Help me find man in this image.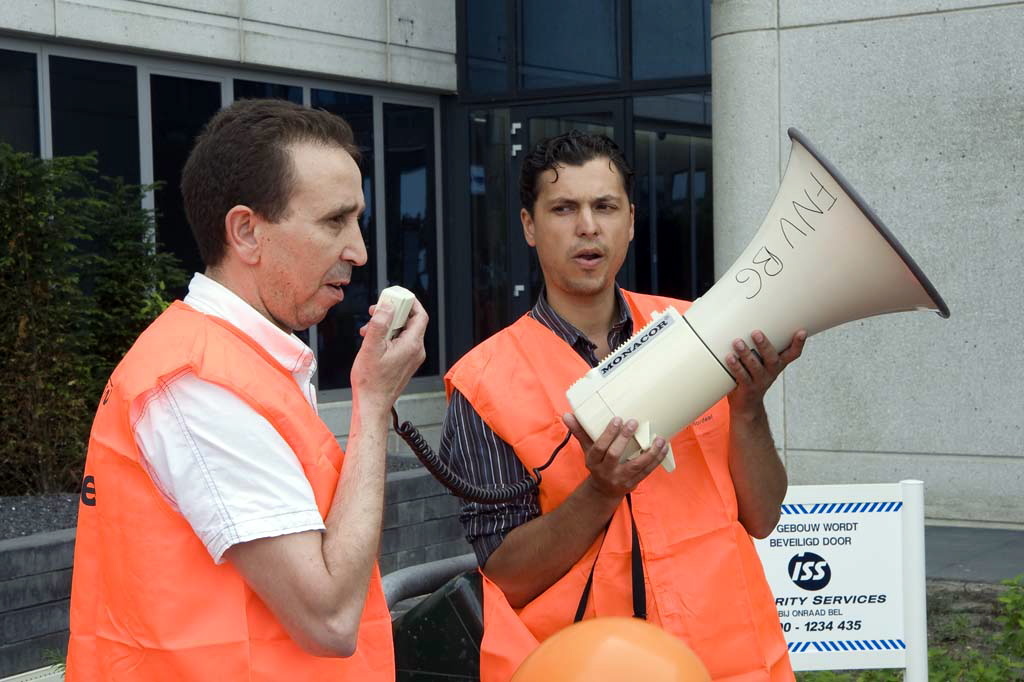
Found it: <box>438,131,809,681</box>.
